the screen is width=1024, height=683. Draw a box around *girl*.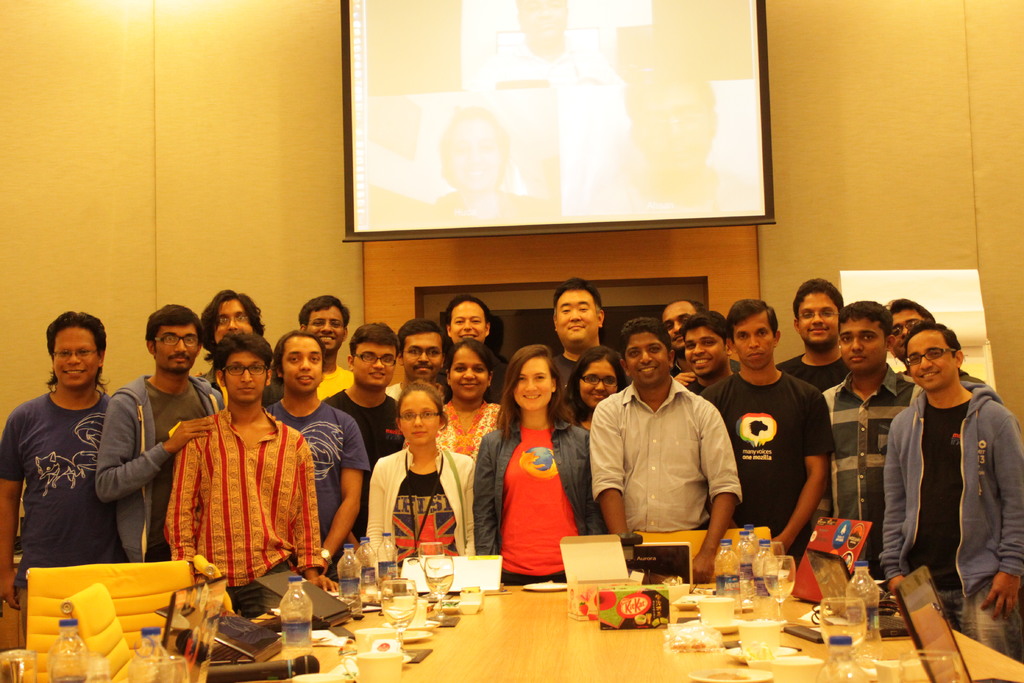
[472,341,607,587].
